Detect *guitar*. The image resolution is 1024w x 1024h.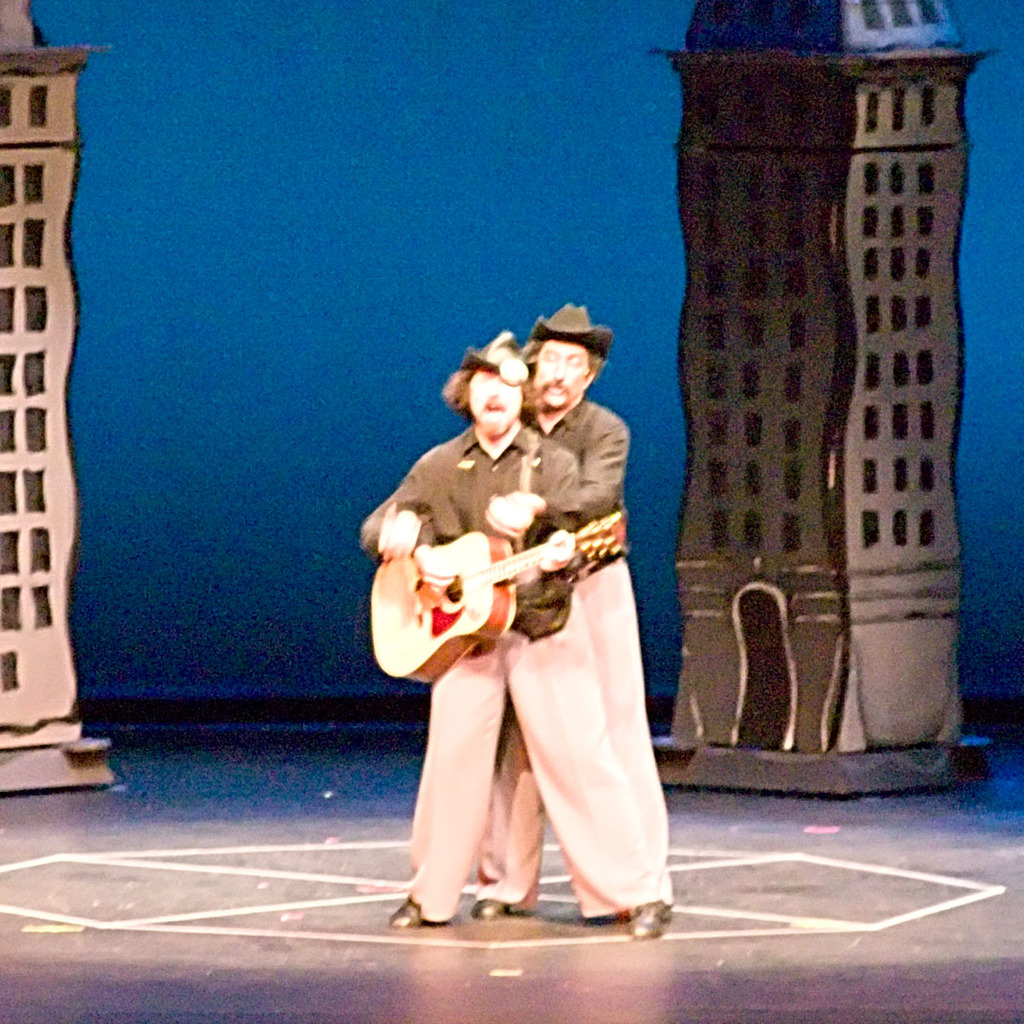
box=[373, 520, 634, 683].
